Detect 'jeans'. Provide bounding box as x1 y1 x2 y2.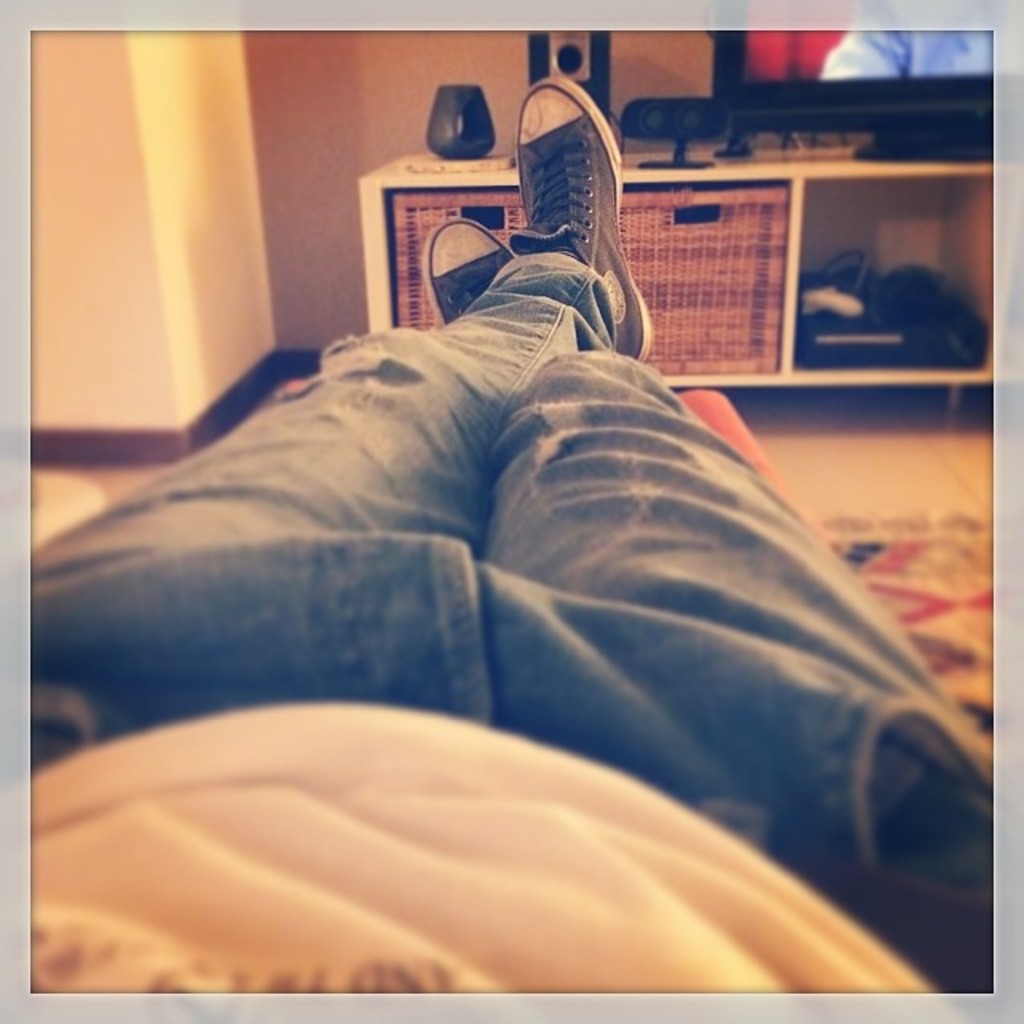
24 261 1008 994.
